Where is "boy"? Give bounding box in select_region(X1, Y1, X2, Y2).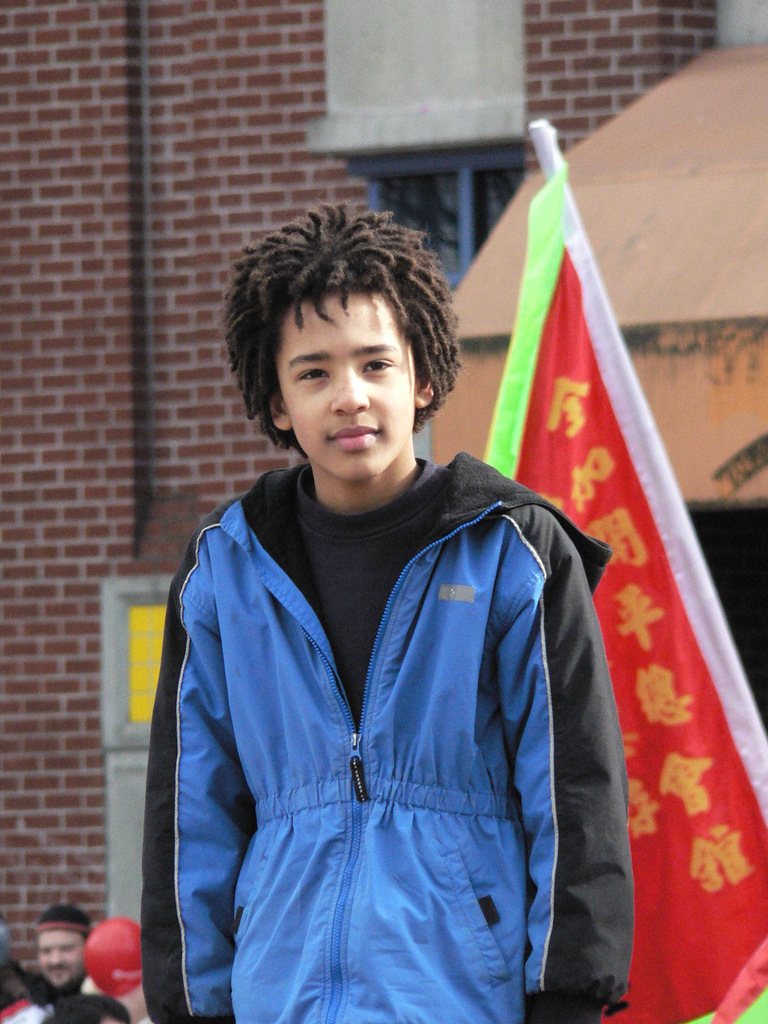
select_region(137, 197, 636, 1023).
